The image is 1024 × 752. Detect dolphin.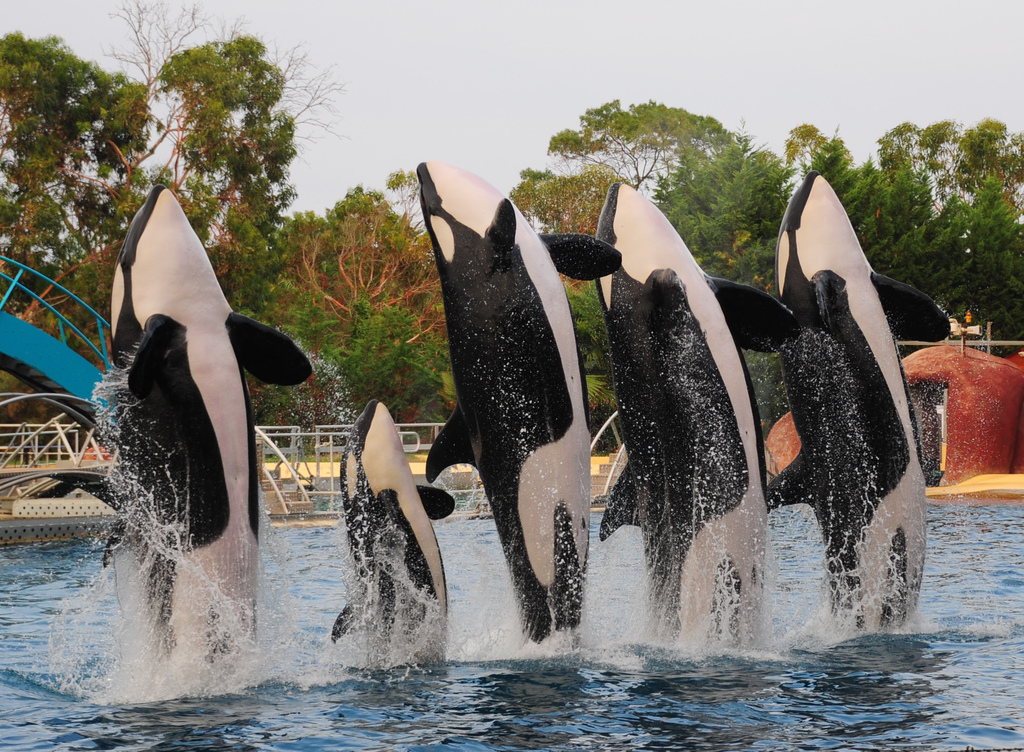
Detection: x1=332 y1=398 x2=456 y2=665.
